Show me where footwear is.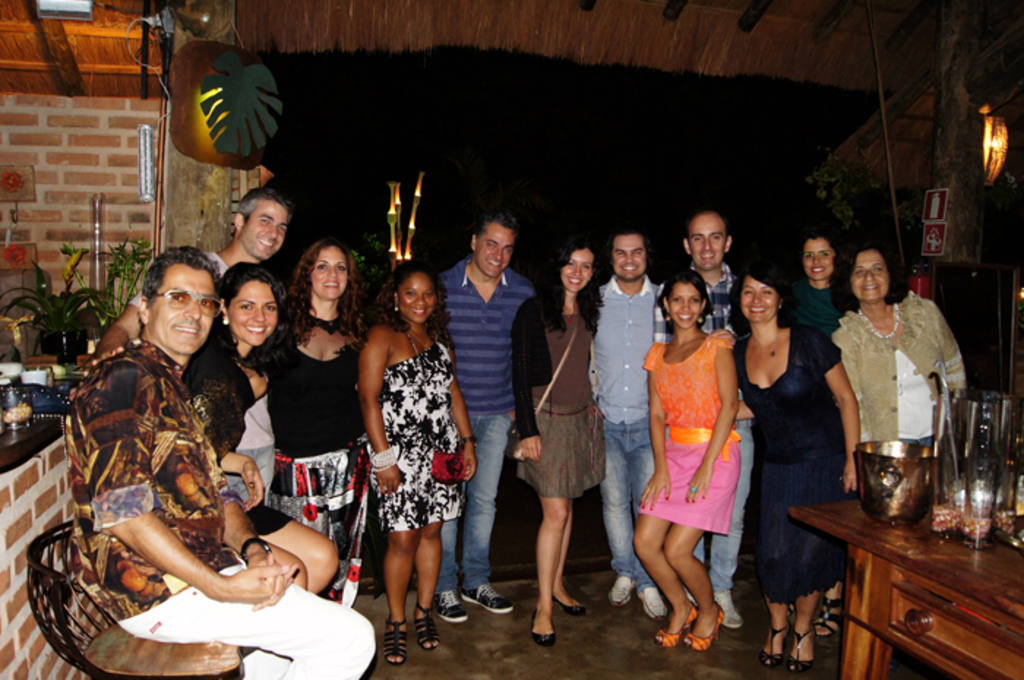
footwear is at [left=459, top=583, right=513, bottom=614].
